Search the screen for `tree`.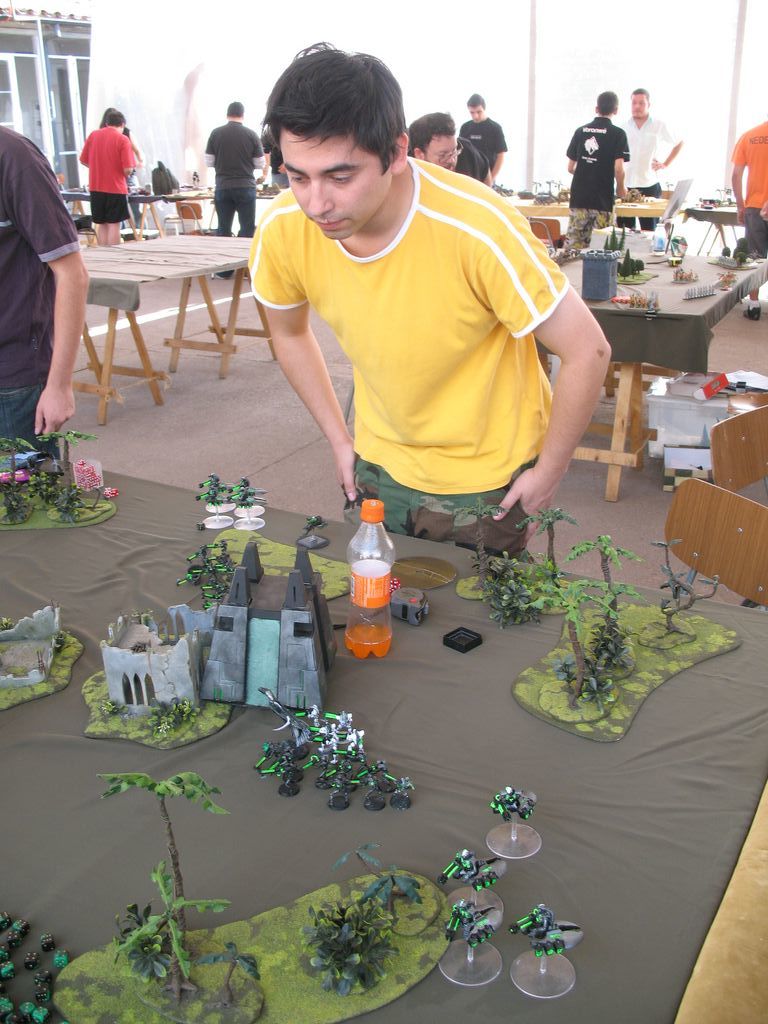
Found at 648/533/722/639.
